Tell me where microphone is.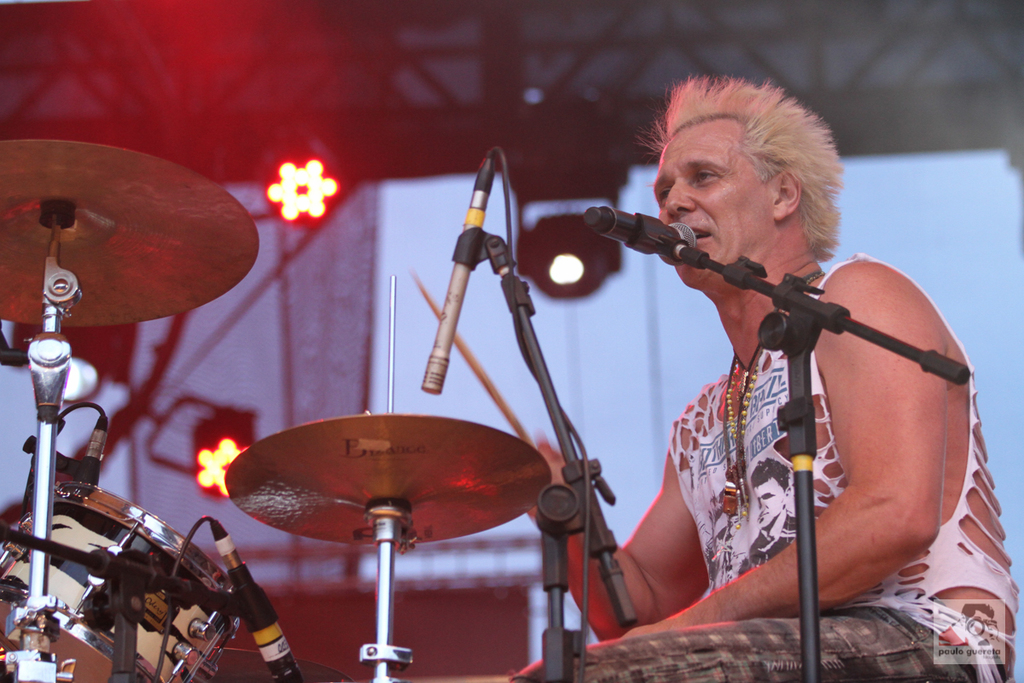
microphone is at bbox(588, 211, 698, 266).
